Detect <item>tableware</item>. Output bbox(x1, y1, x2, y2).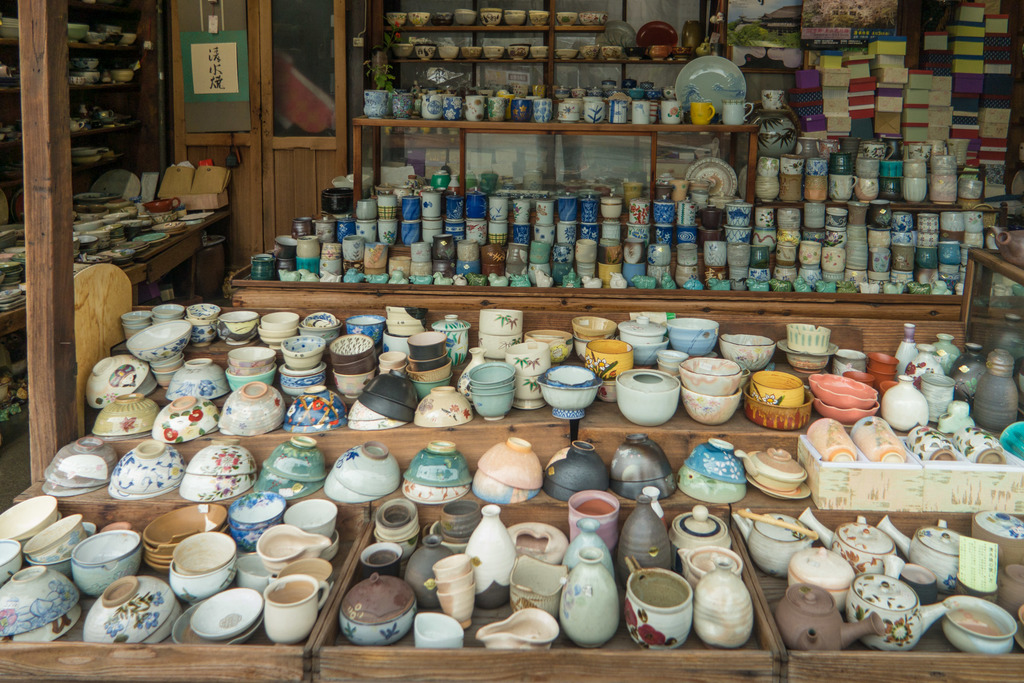
bbox(776, 212, 801, 229).
